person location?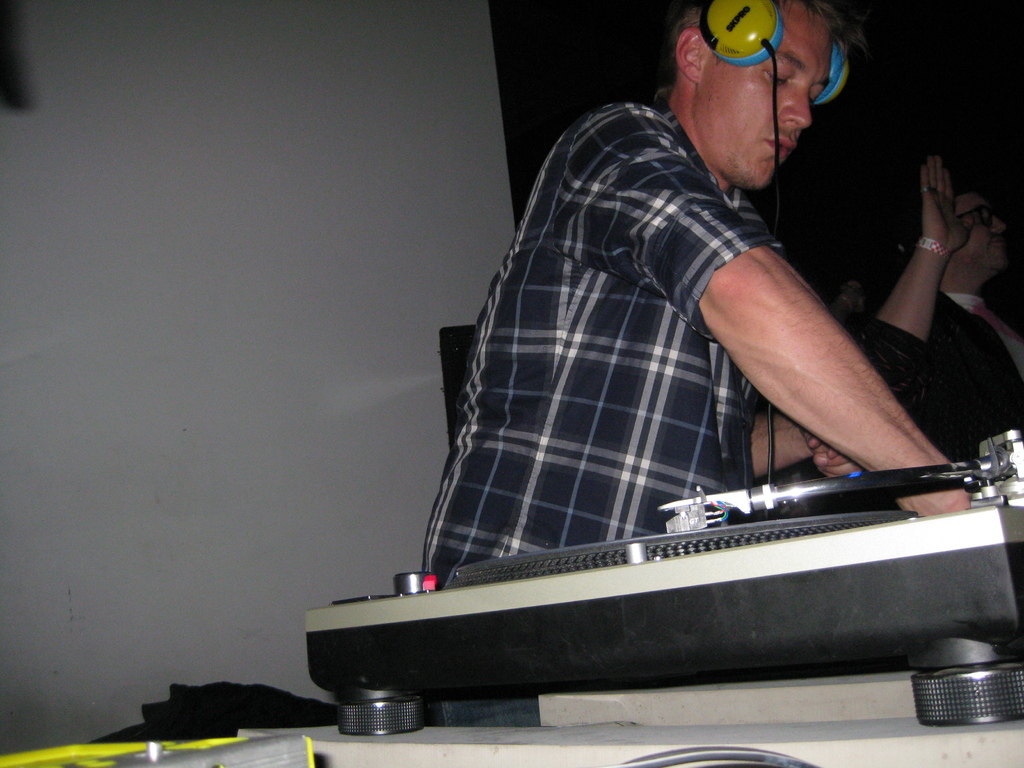
rect(836, 154, 1023, 470)
